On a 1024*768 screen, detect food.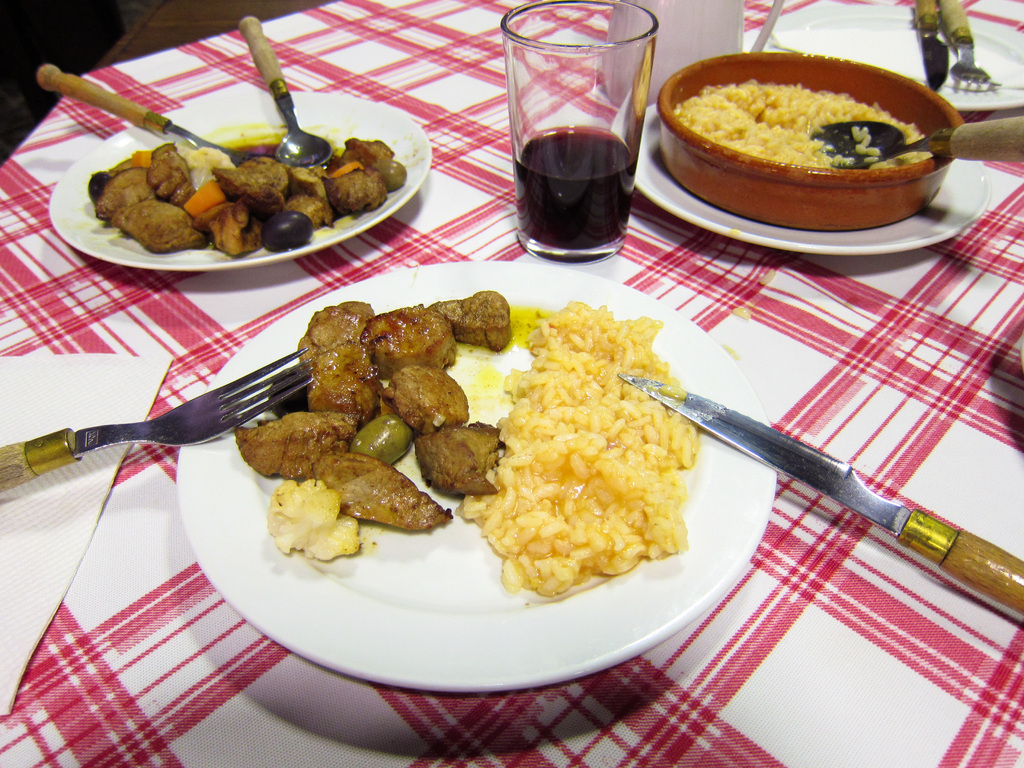
locate(282, 195, 331, 234).
